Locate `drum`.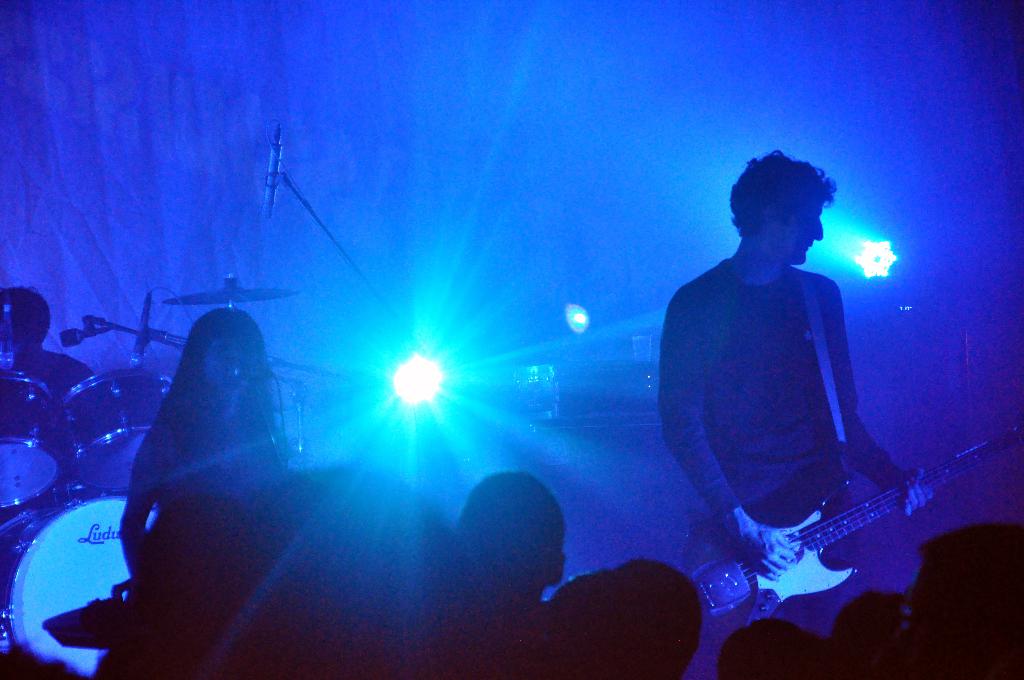
Bounding box: Rect(60, 371, 172, 492).
